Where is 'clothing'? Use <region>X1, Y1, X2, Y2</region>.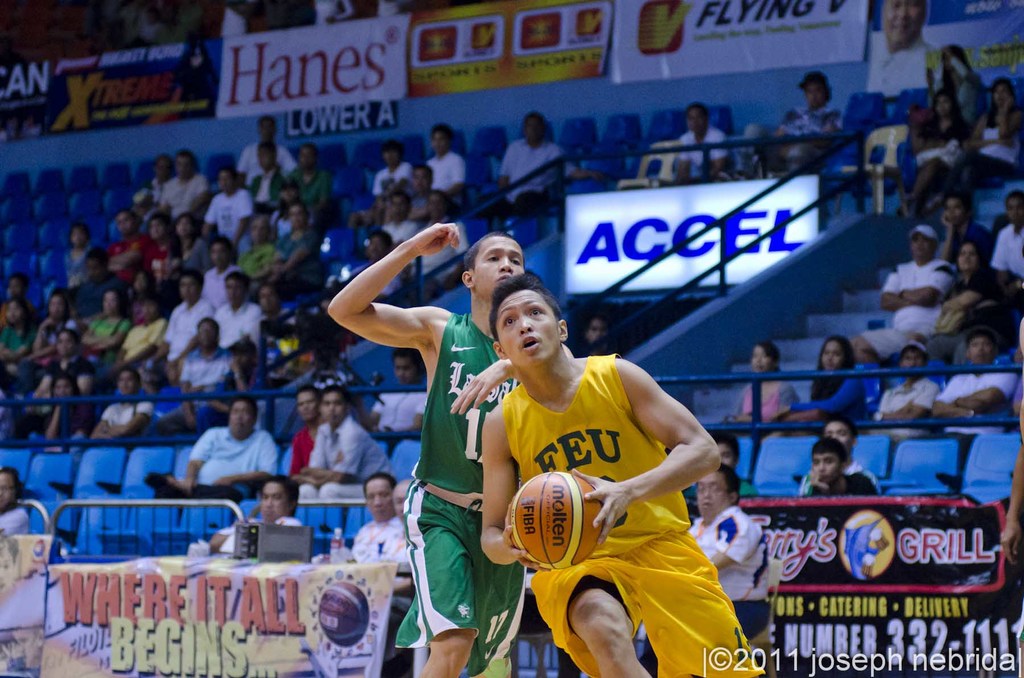
<region>22, 391, 88, 456</region>.
